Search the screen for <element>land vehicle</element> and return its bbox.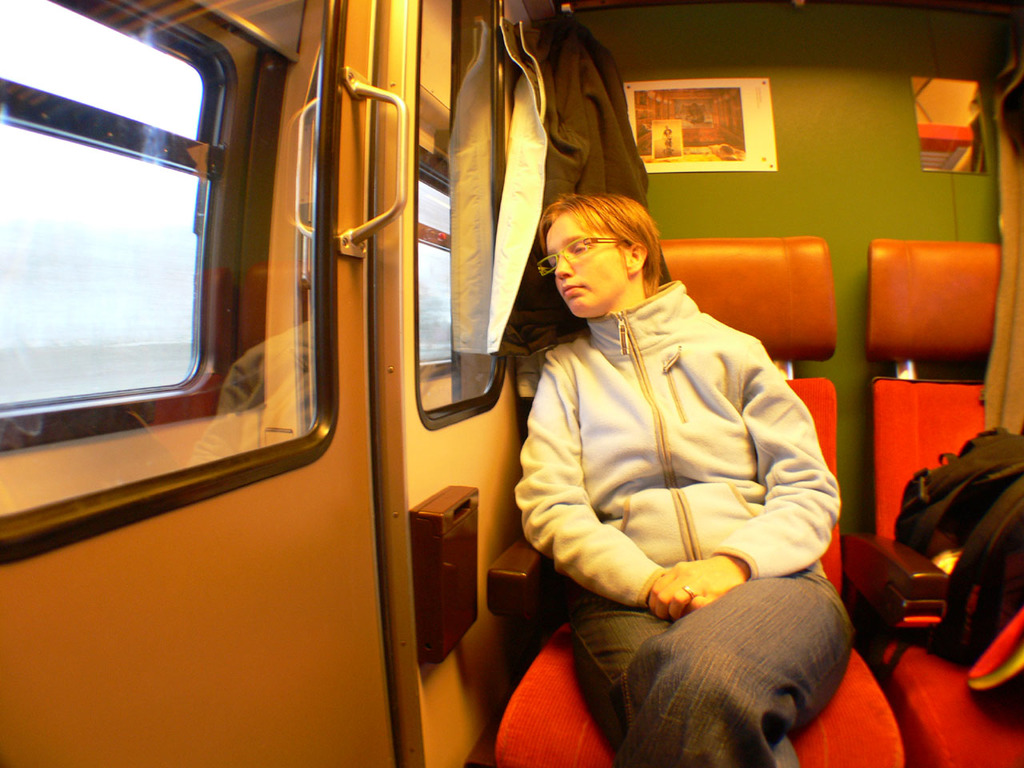
Found: (x1=0, y1=0, x2=1023, y2=767).
